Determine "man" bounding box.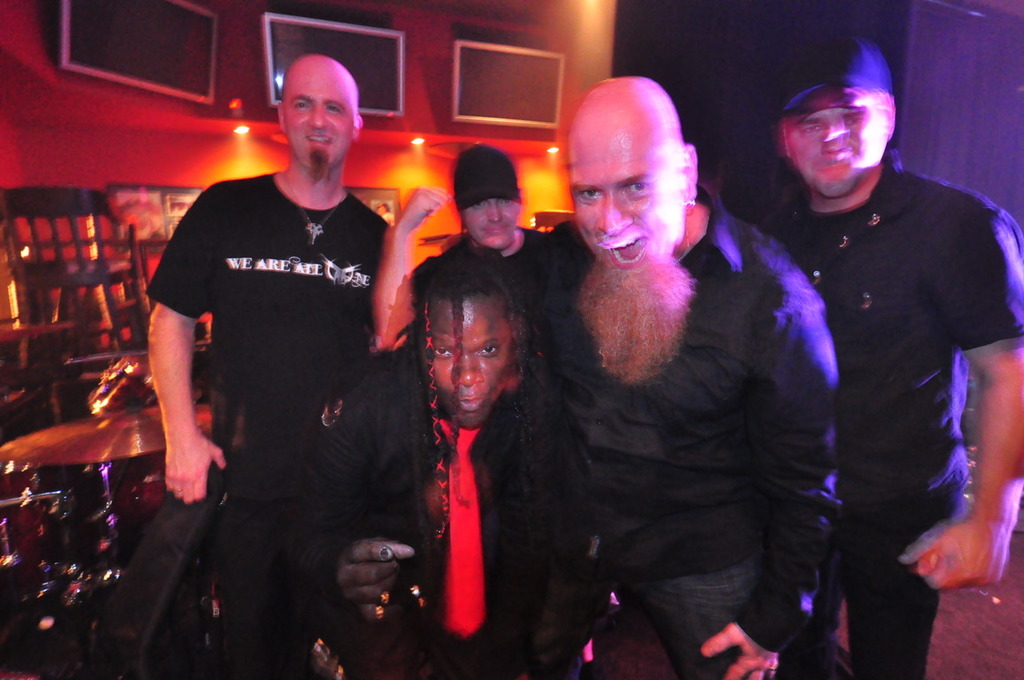
Determined: [x1=374, y1=141, x2=544, y2=356].
